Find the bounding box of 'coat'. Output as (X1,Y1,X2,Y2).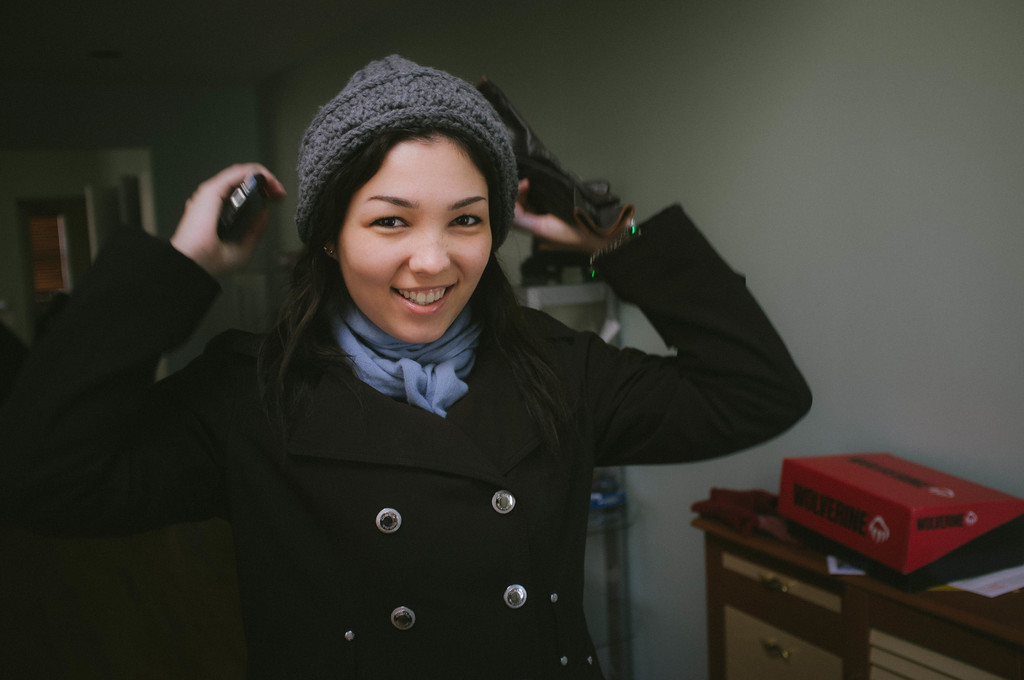
(2,196,814,679).
